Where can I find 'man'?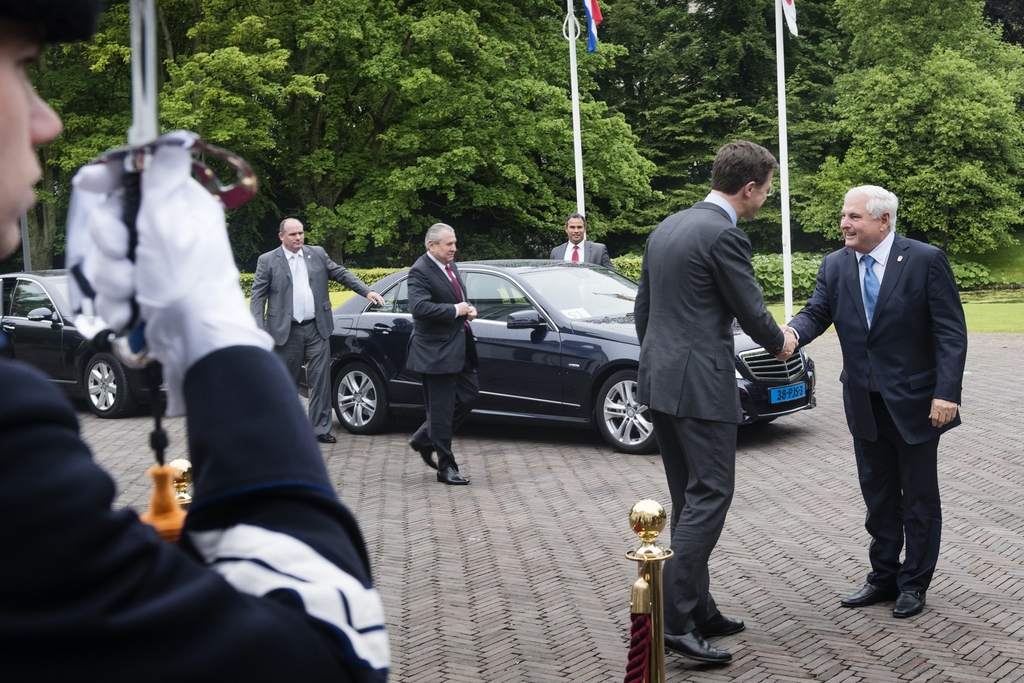
You can find it at [x1=630, y1=140, x2=797, y2=666].
